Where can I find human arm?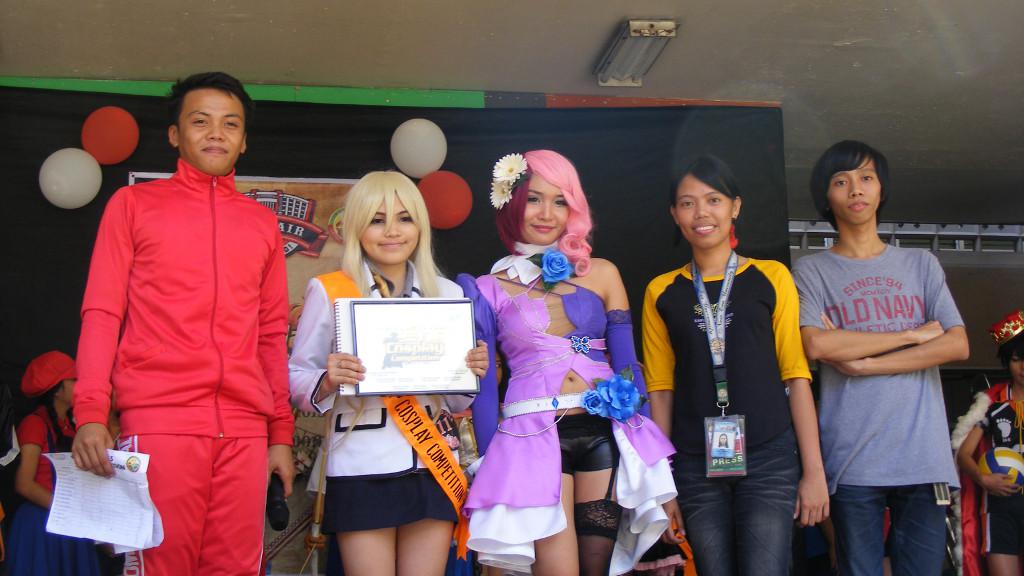
You can find it at crop(950, 376, 1004, 474).
